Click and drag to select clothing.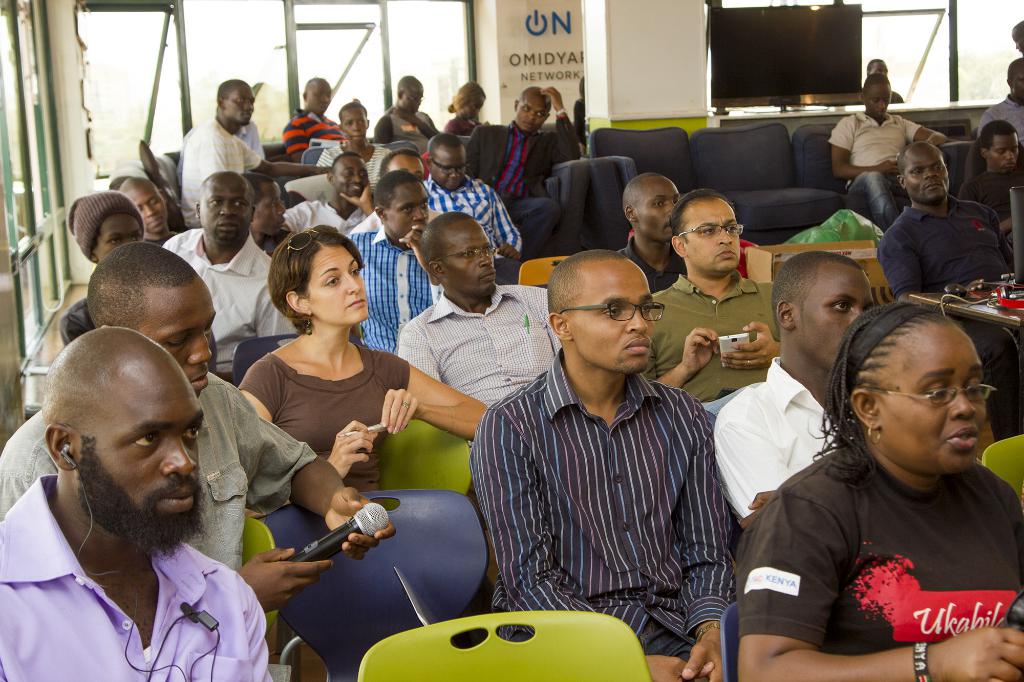
Selection: l=0, t=368, r=316, b=573.
